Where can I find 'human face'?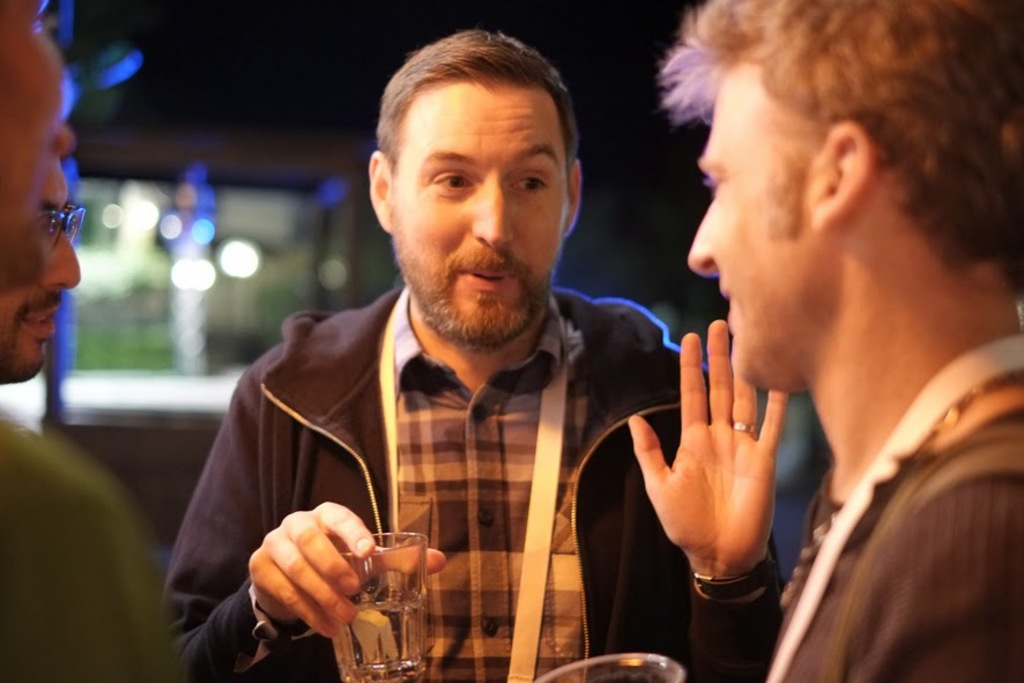
You can find it at [x1=685, y1=101, x2=811, y2=389].
